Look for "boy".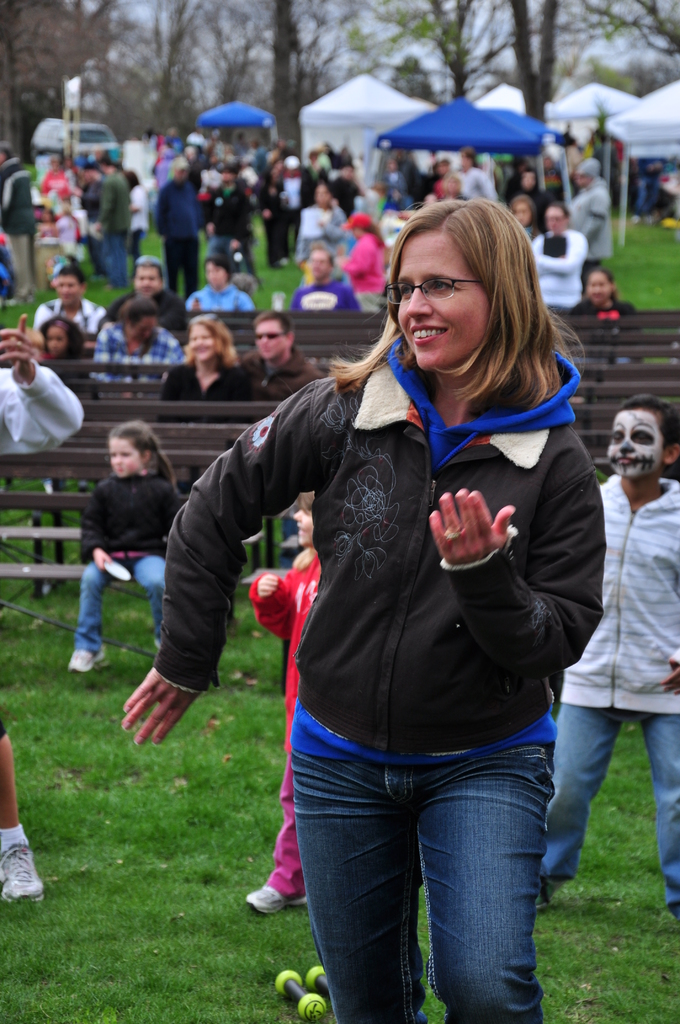
Found: detection(530, 391, 679, 920).
